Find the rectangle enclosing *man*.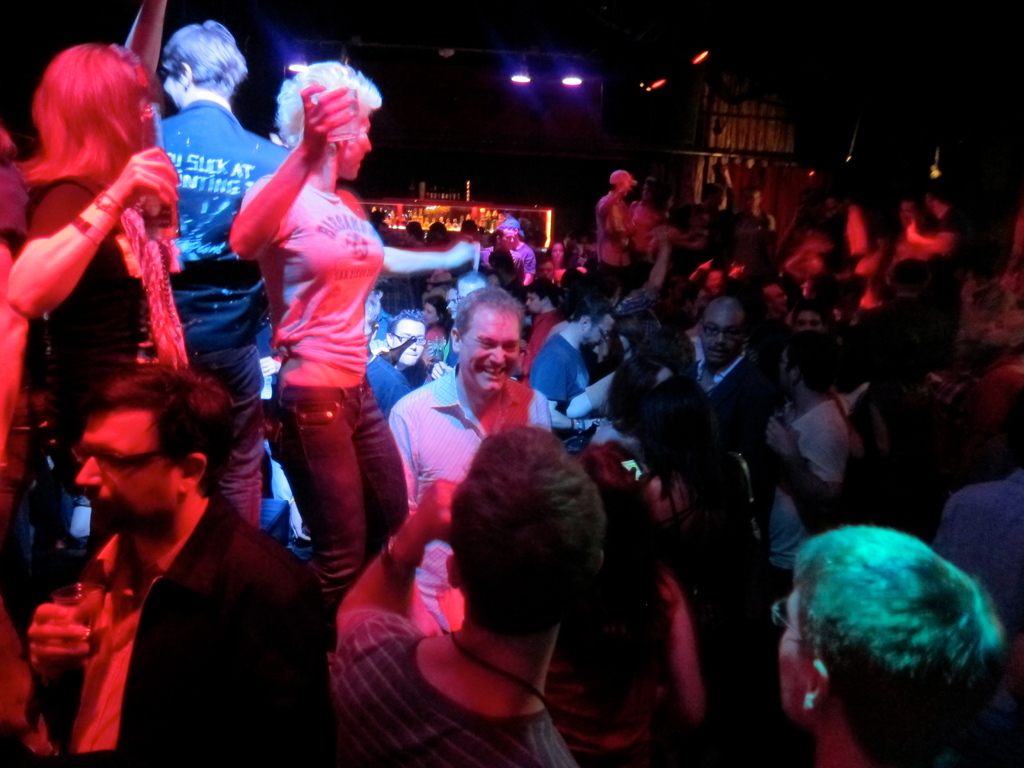
rect(477, 223, 527, 285).
